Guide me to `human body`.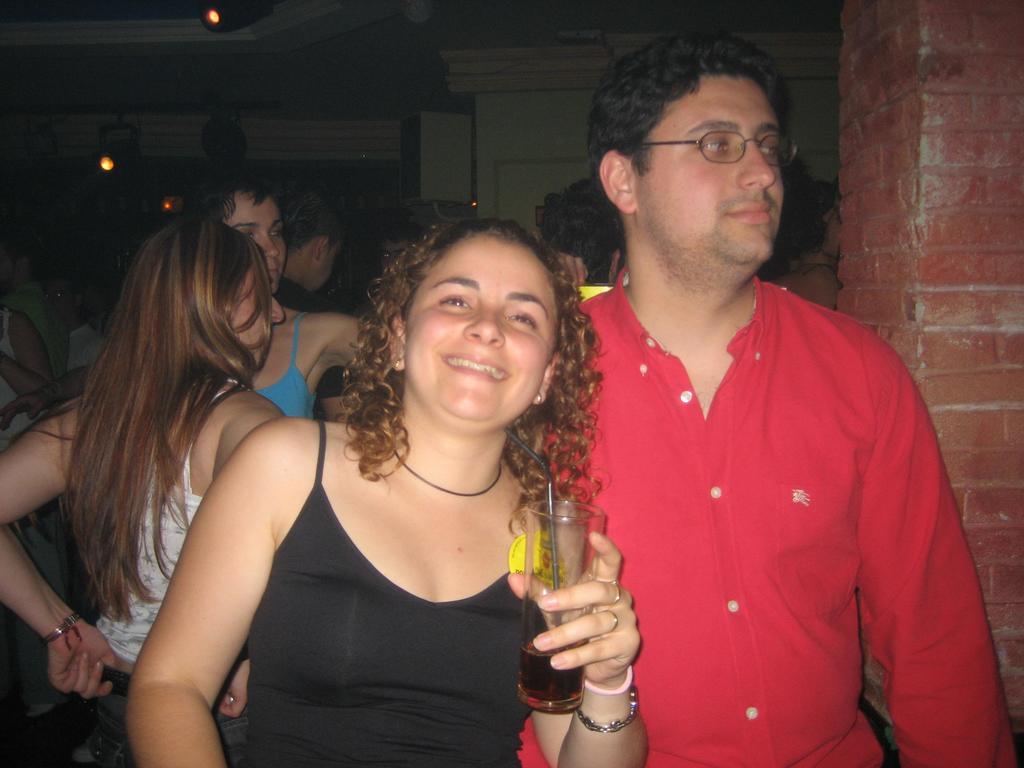
Guidance: [248,296,364,419].
